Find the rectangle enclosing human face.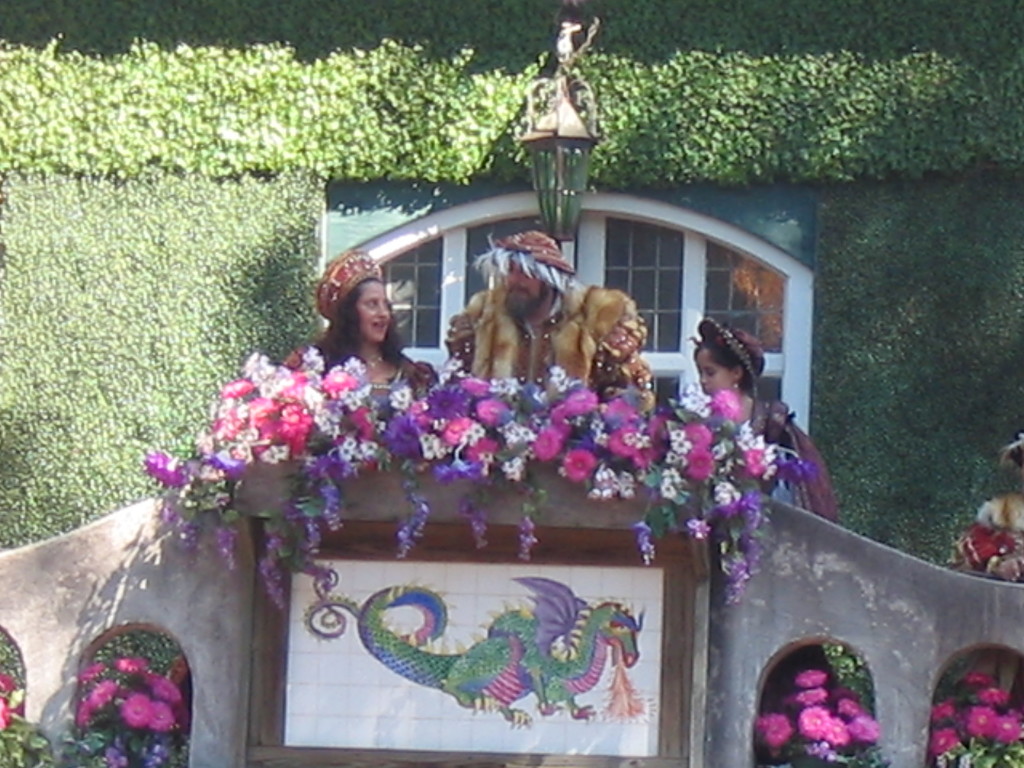
[left=356, top=281, right=392, bottom=344].
